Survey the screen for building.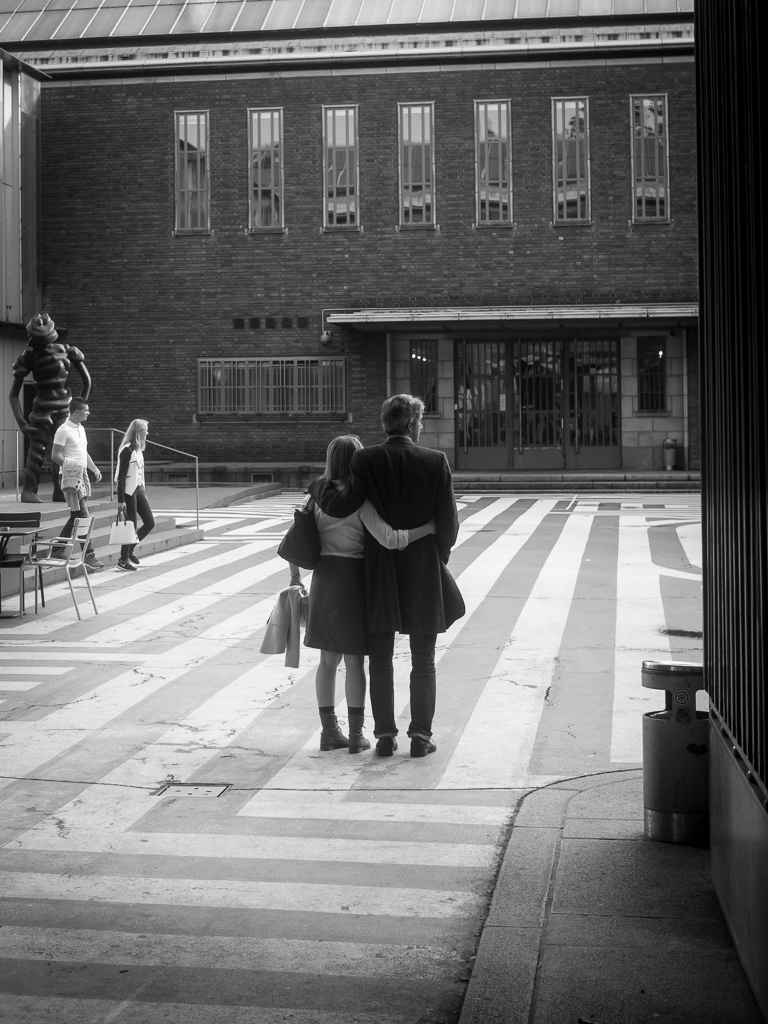
Survey found: 1, 0, 698, 464.
